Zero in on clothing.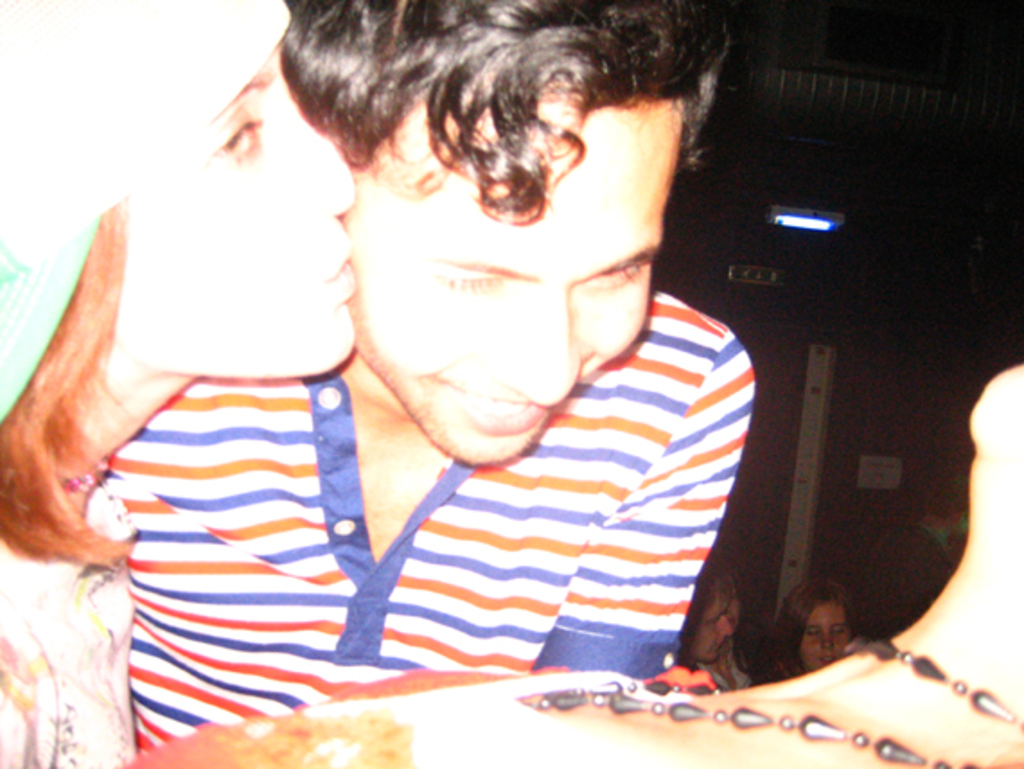
Zeroed in: {"left": 31, "top": 305, "right": 774, "bottom": 686}.
